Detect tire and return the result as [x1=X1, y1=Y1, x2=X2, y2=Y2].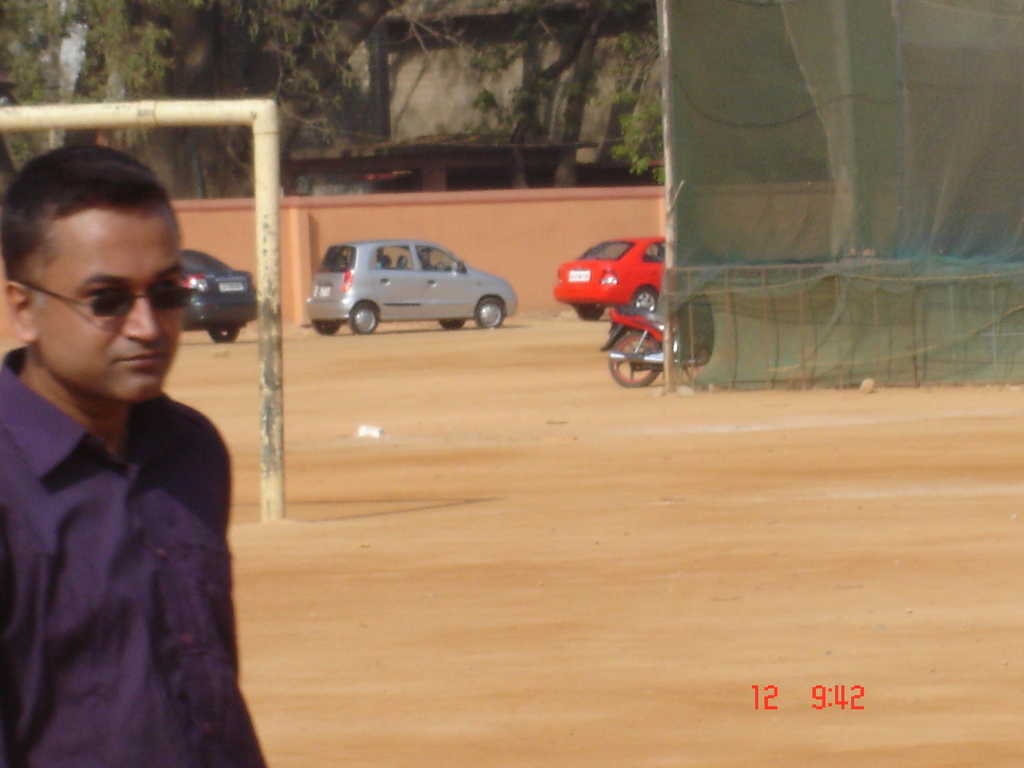
[x1=575, y1=305, x2=605, y2=317].
